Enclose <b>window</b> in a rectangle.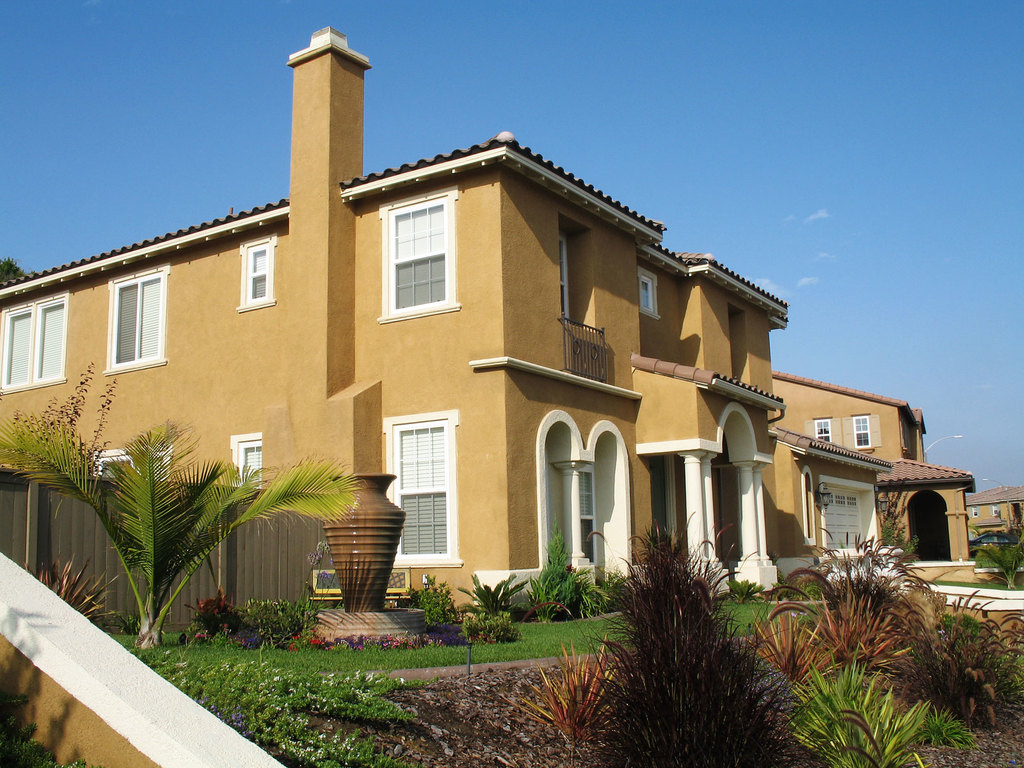
Rect(387, 413, 458, 568).
